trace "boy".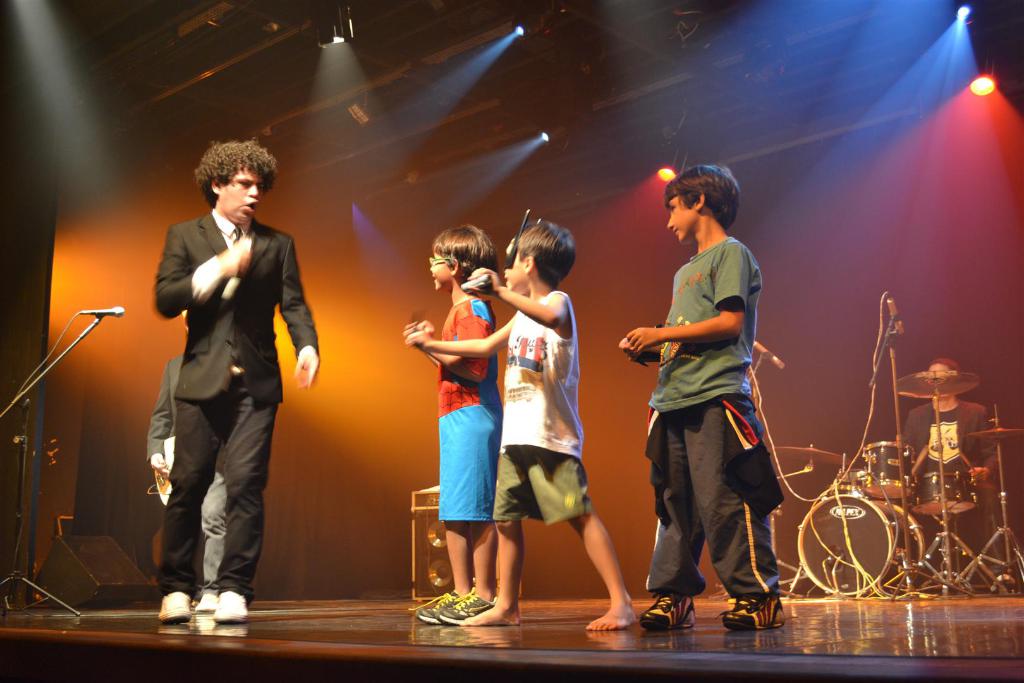
Traced to bbox=(617, 166, 783, 631).
